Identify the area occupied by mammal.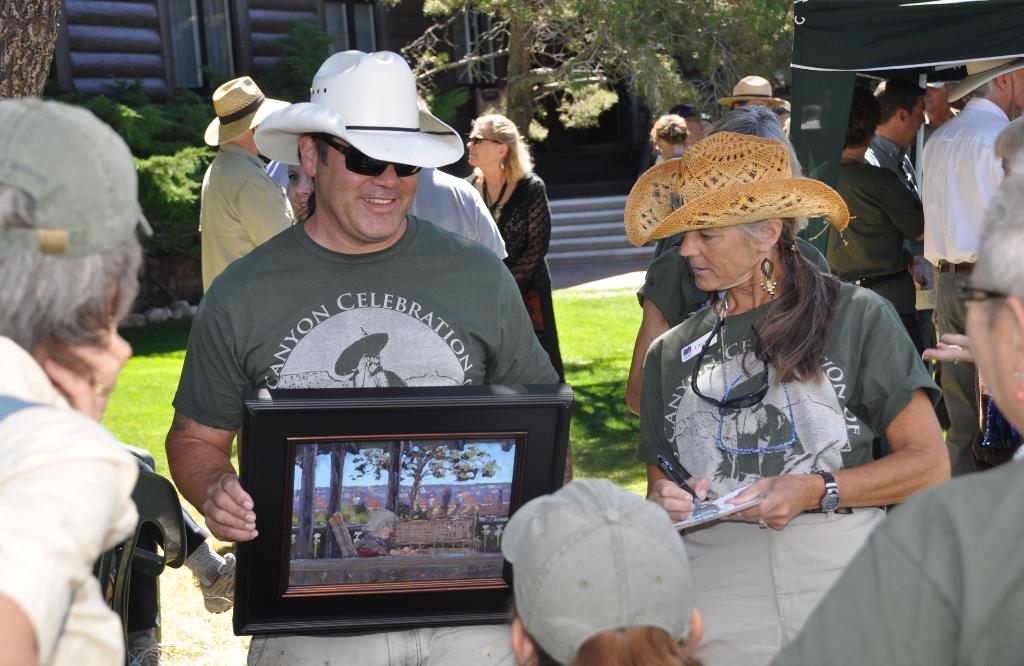
Area: (x1=922, y1=66, x2=973, y2=132).
